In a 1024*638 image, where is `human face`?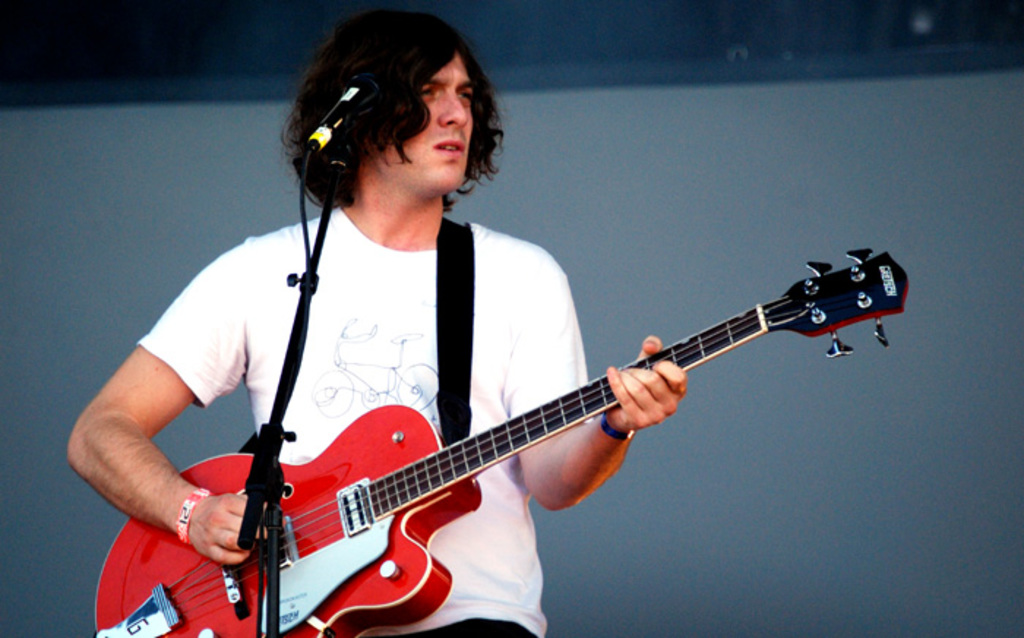
box(380, 59, 477, 195).
